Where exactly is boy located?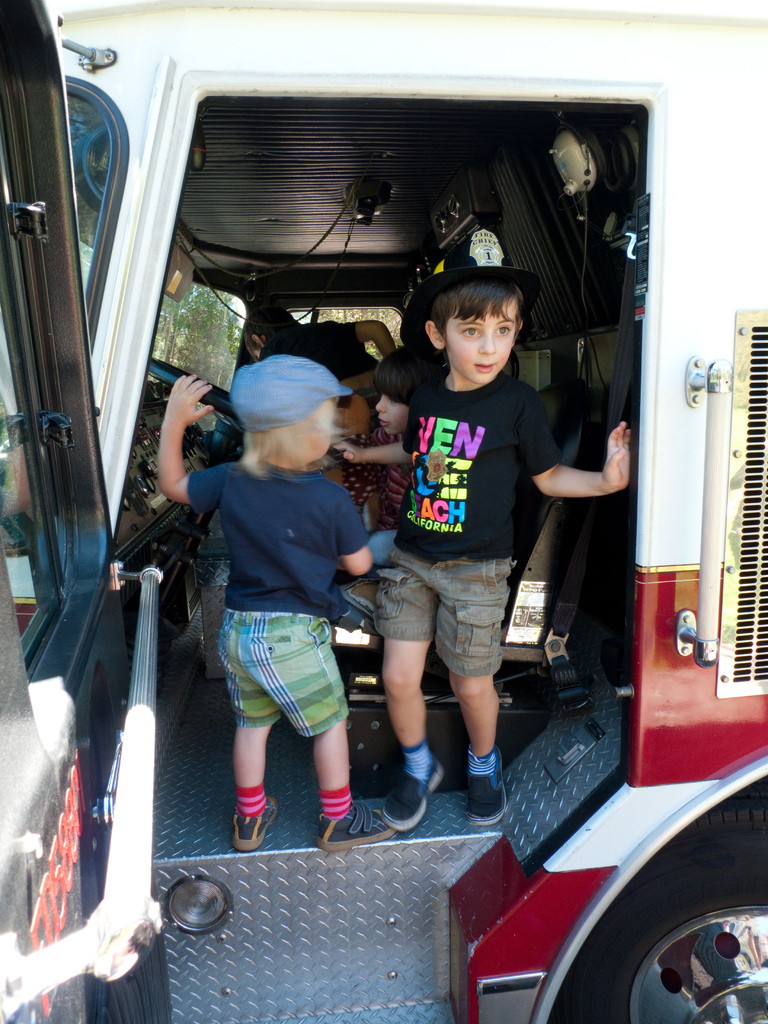
Its bounding box is l=380, t=256, r=644, b=833.
